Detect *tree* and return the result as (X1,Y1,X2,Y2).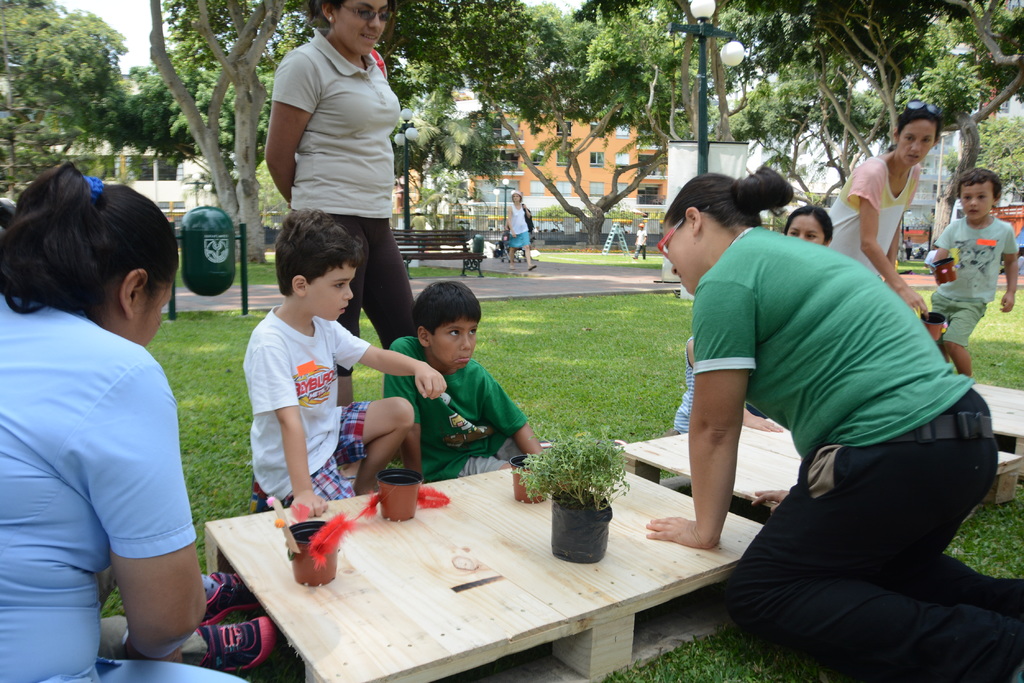
(148,0,284,260).
